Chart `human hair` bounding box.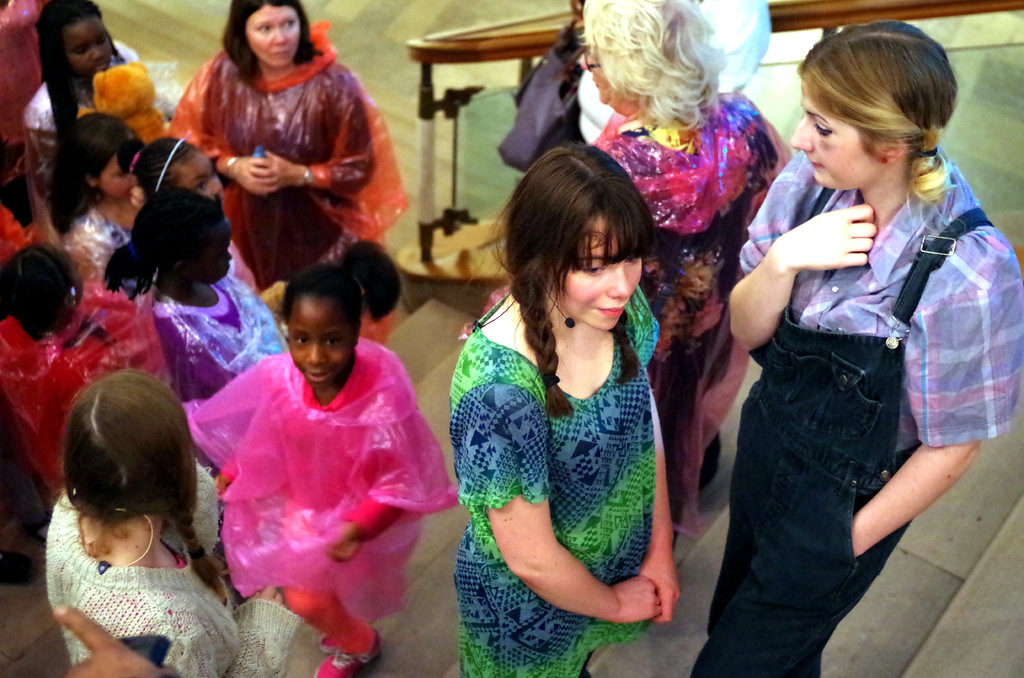
Charted: 796, 25, 957, 207.
